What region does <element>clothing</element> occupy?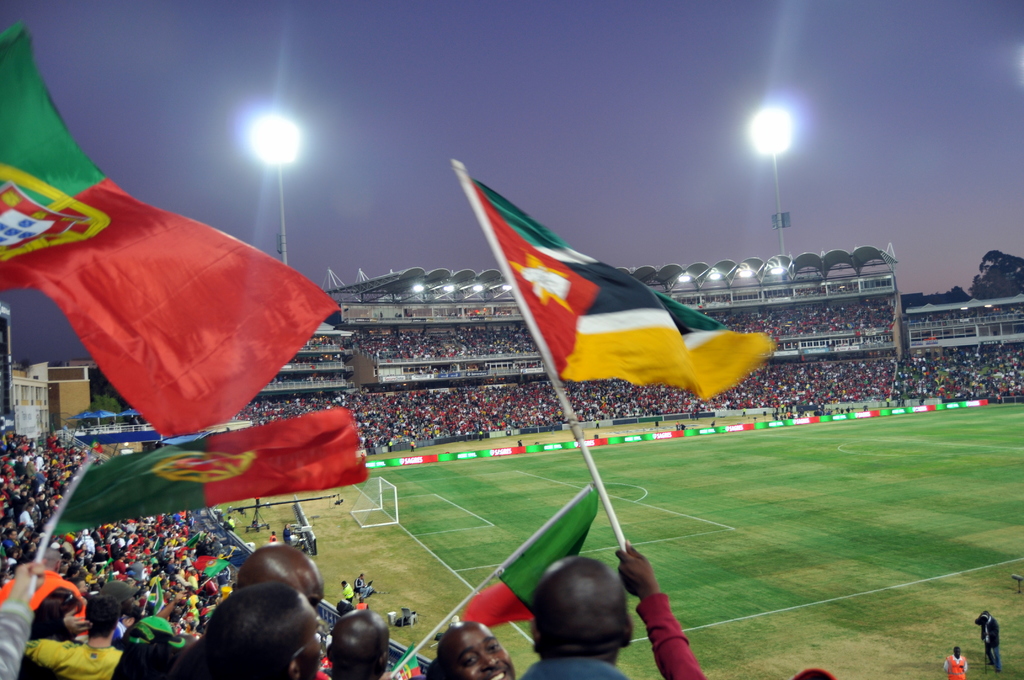
bbox=(26, 642, 122, 677).
